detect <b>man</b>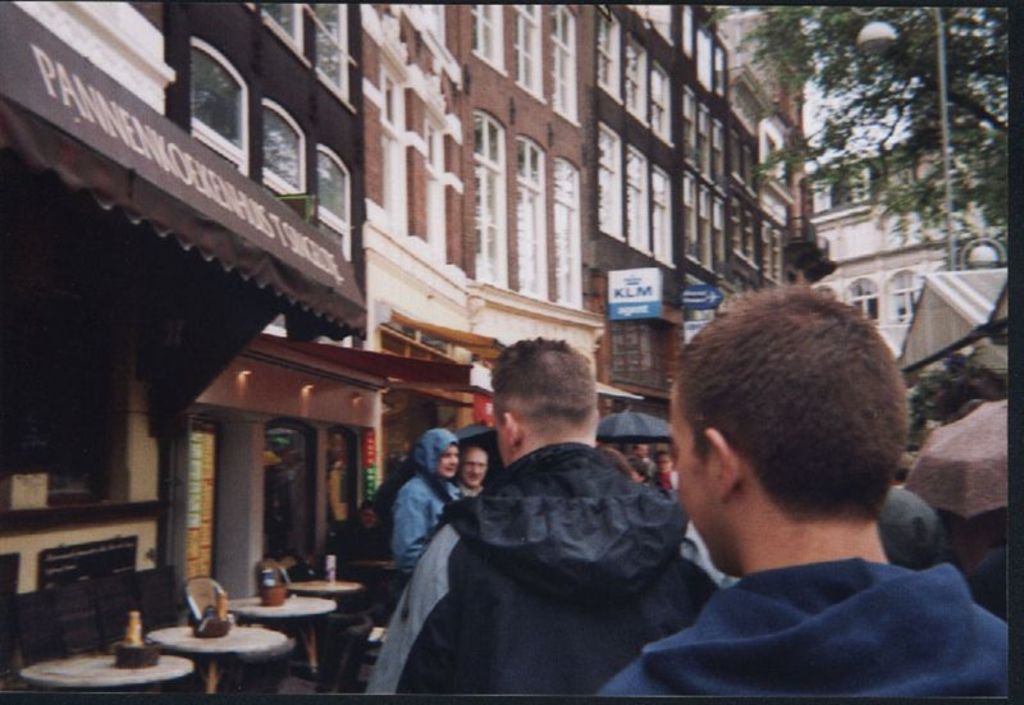
652, 448, 678, 504
